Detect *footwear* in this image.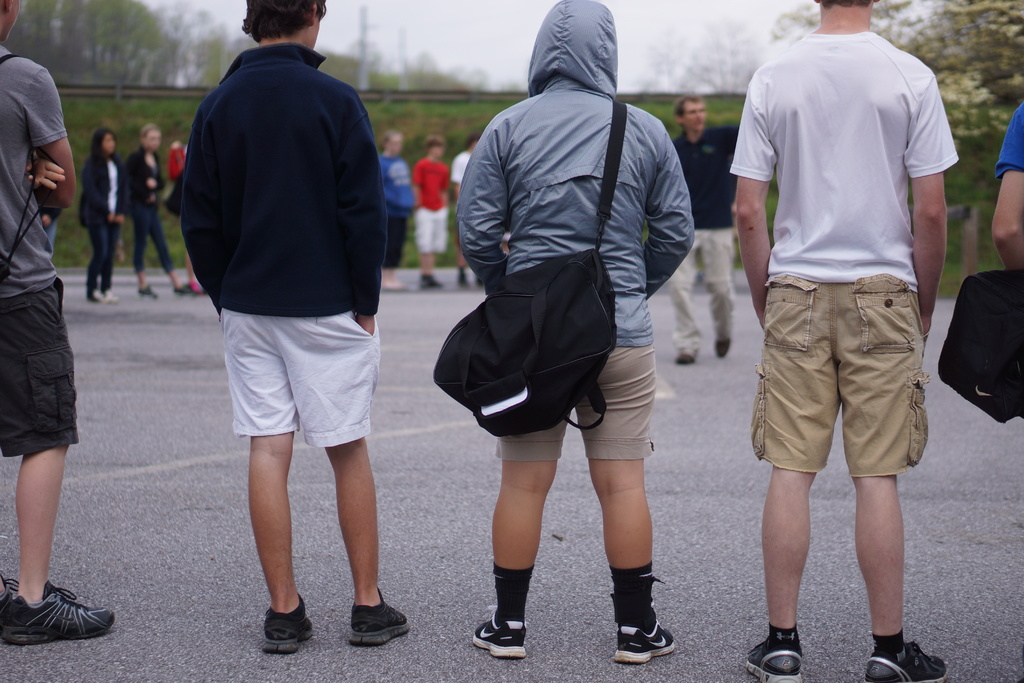
Detection: rect(866, 641, 945, 682).
